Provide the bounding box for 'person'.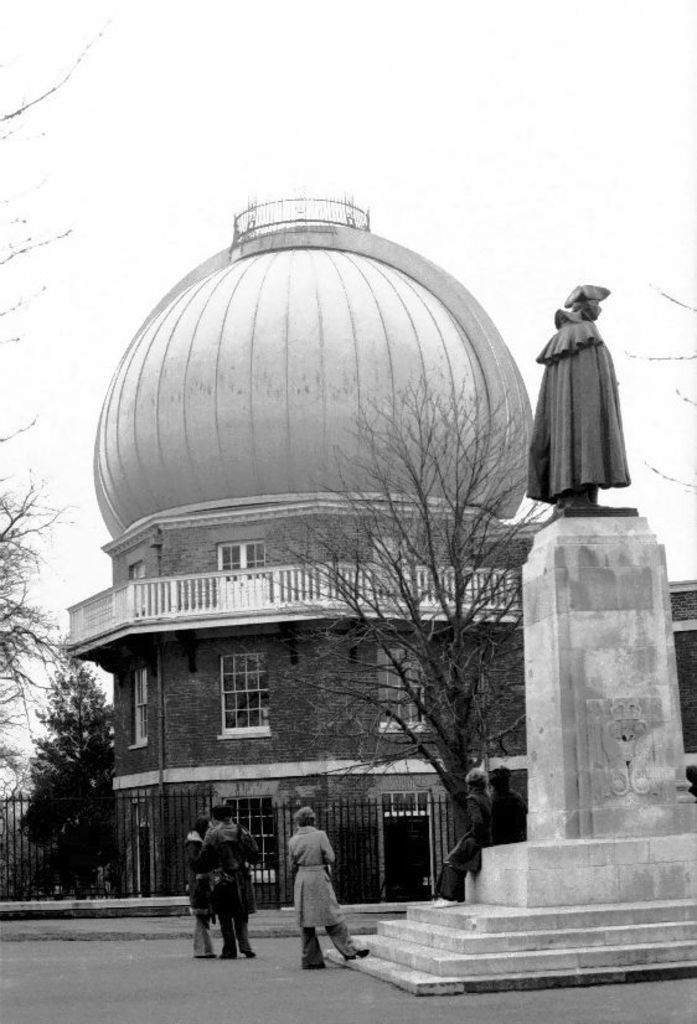
525,278,634,512.
